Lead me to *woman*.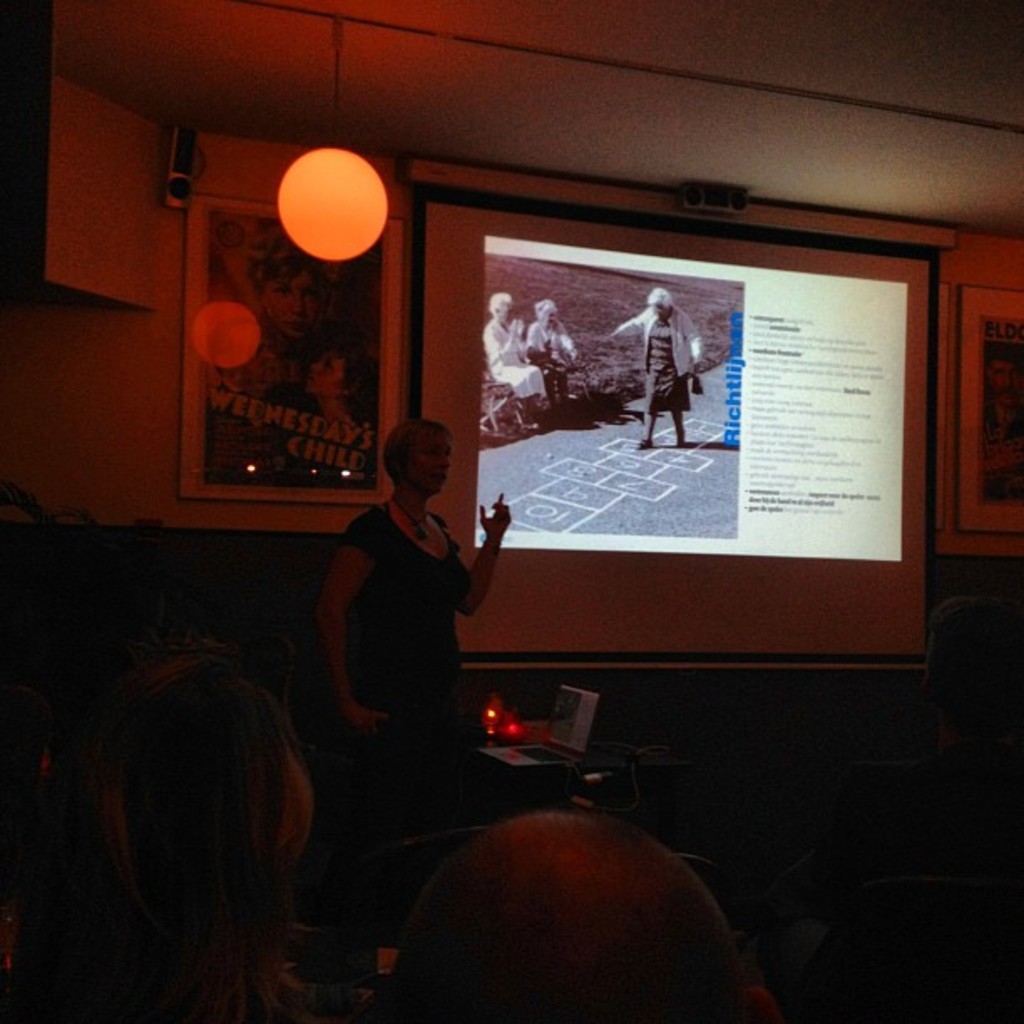
Lead to box(480, 289, 549, 412).
